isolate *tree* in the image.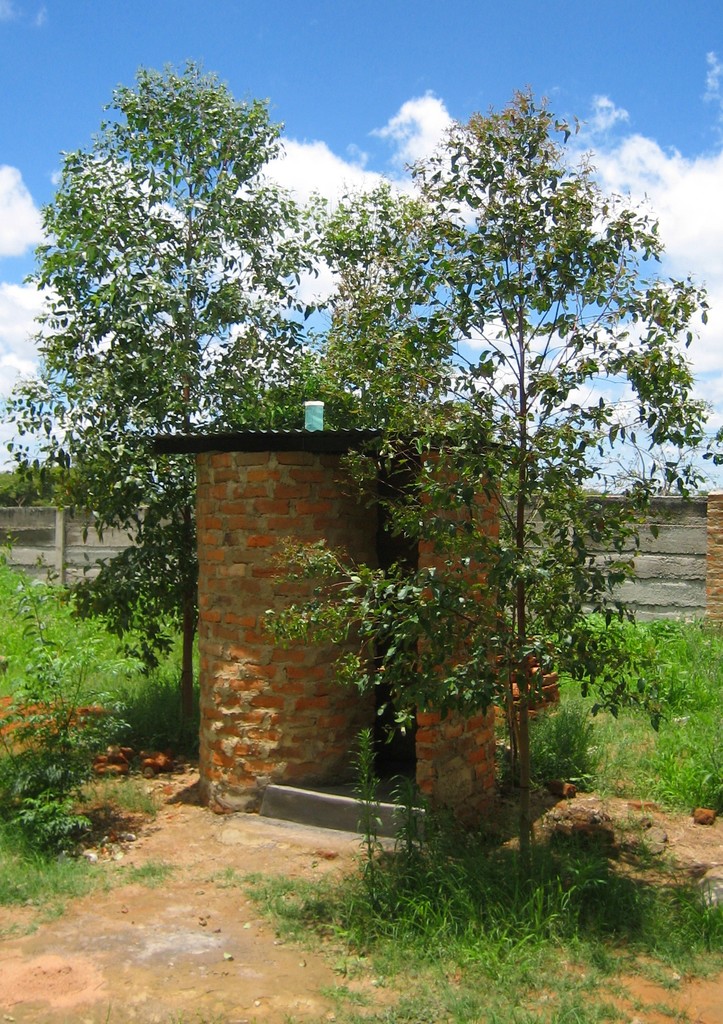
Isolated region: <bbox>0, 452, 241, 550</bbox>.
